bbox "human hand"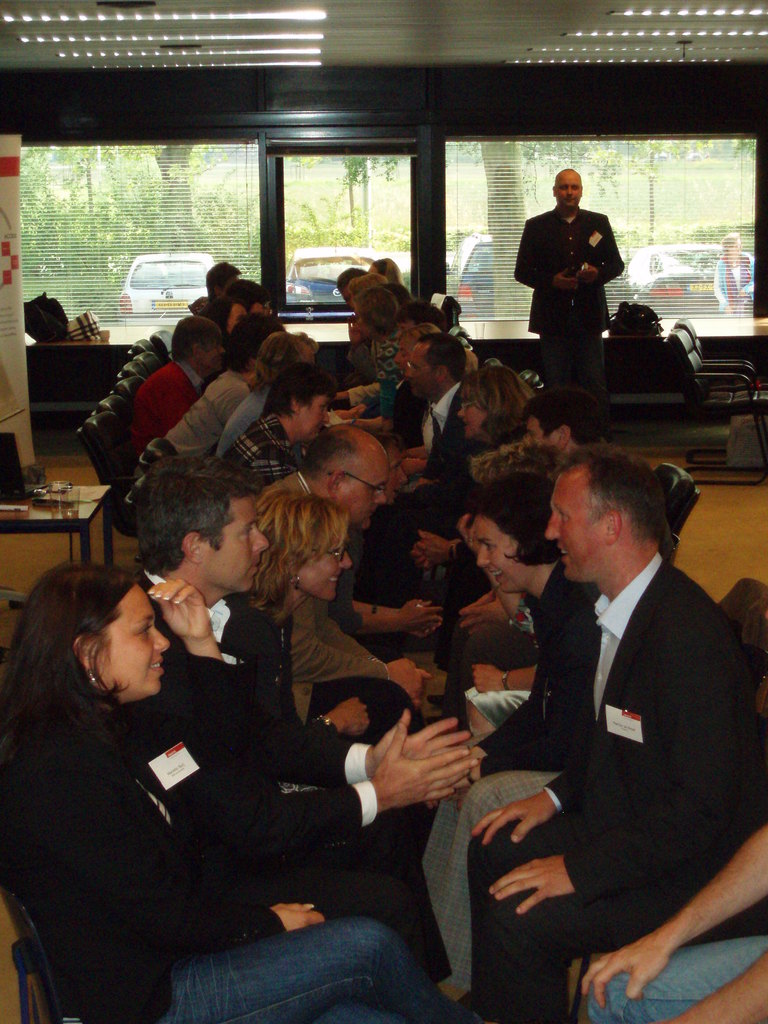
578:927:671:1006
